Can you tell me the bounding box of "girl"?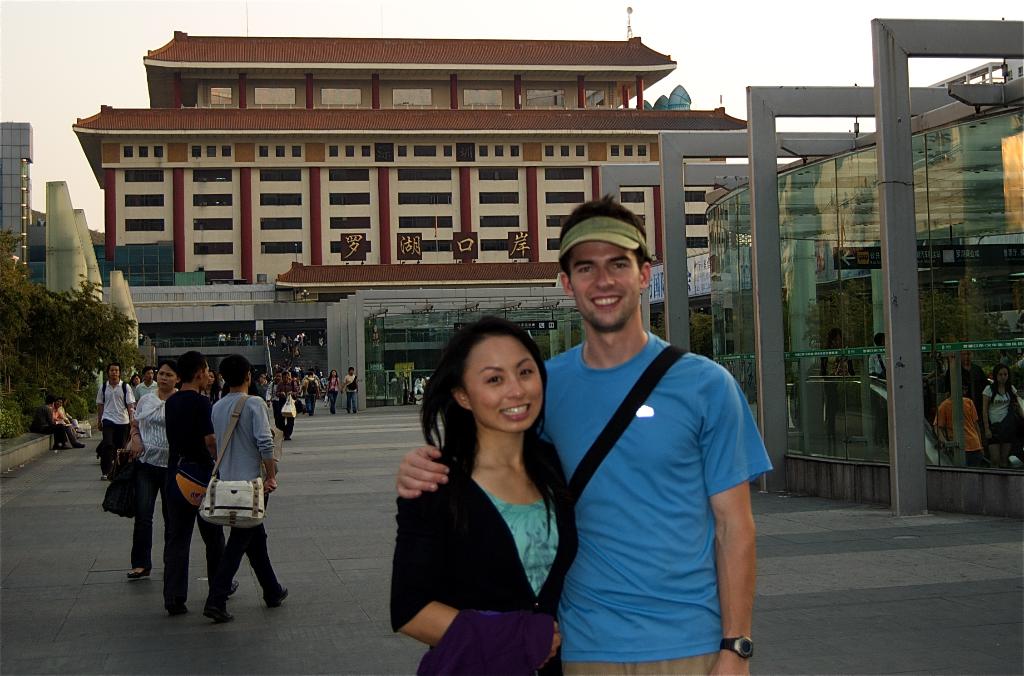
box=[130, 370, 147, 387].
